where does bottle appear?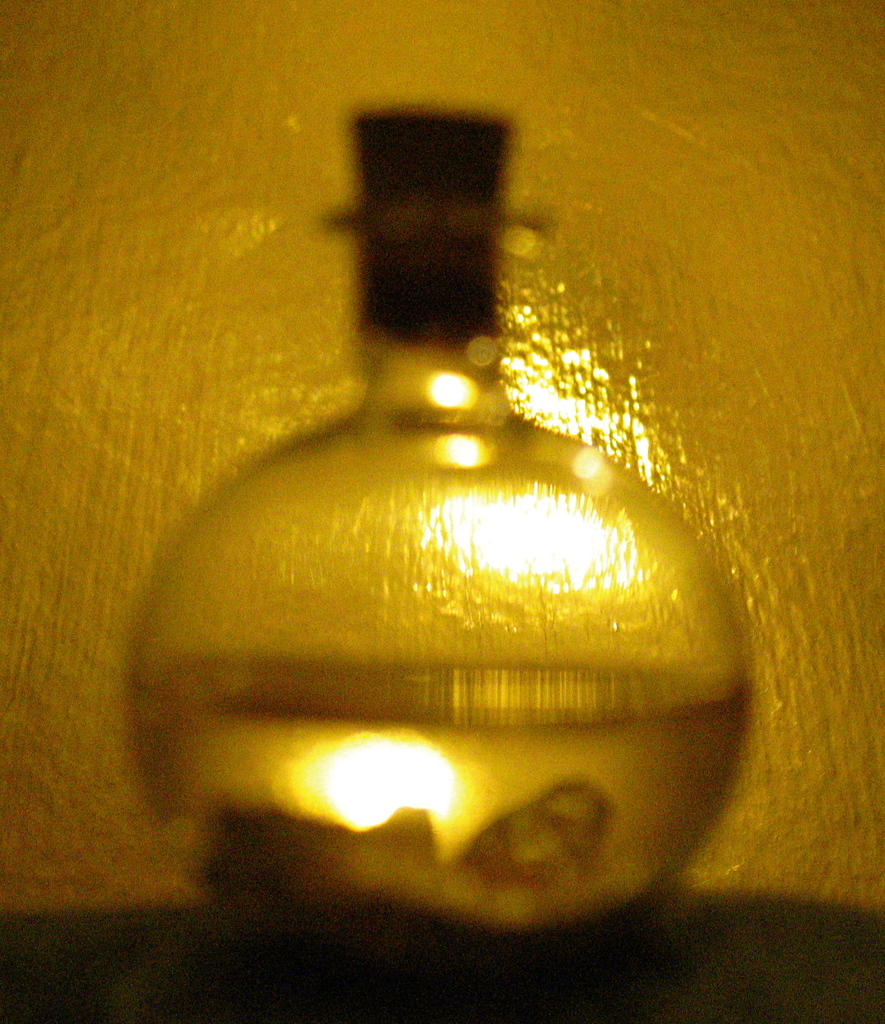
Appears at 153 123 721 917.
